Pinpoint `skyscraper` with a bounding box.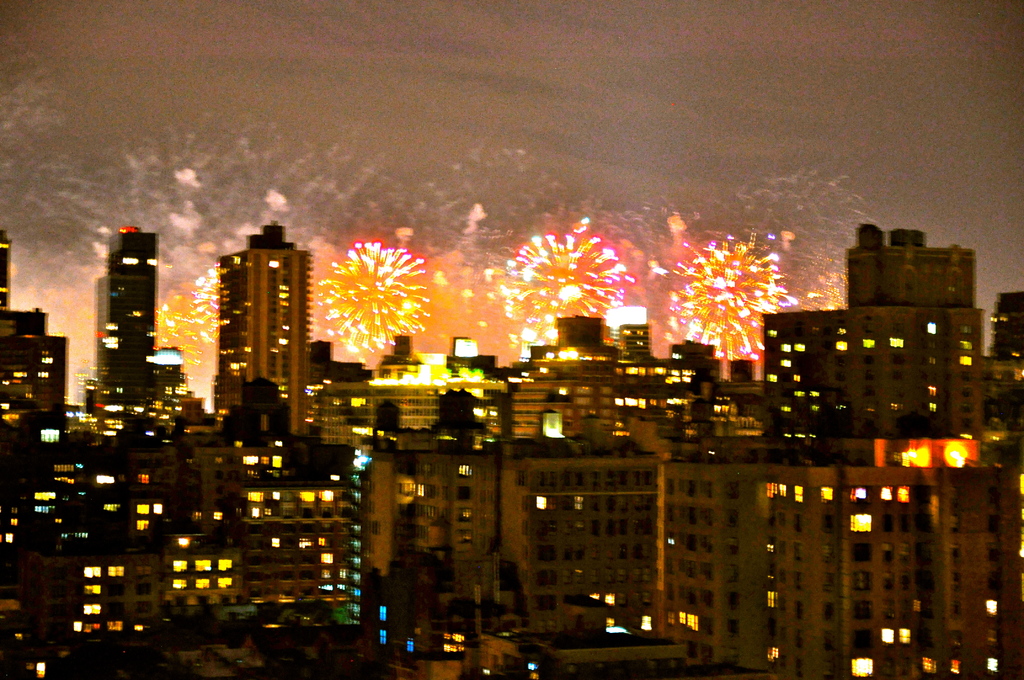
crop(214, 220, 314, 445).
